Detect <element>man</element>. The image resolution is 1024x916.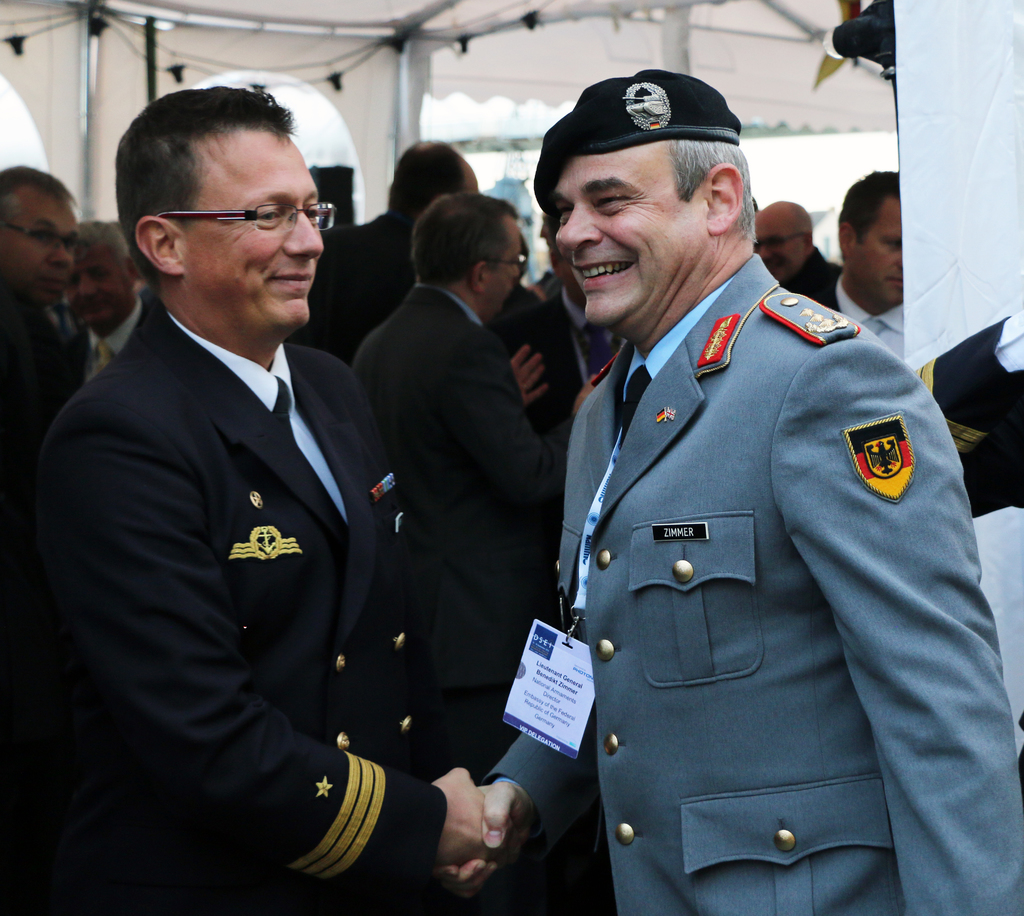
0 163 114 486.
